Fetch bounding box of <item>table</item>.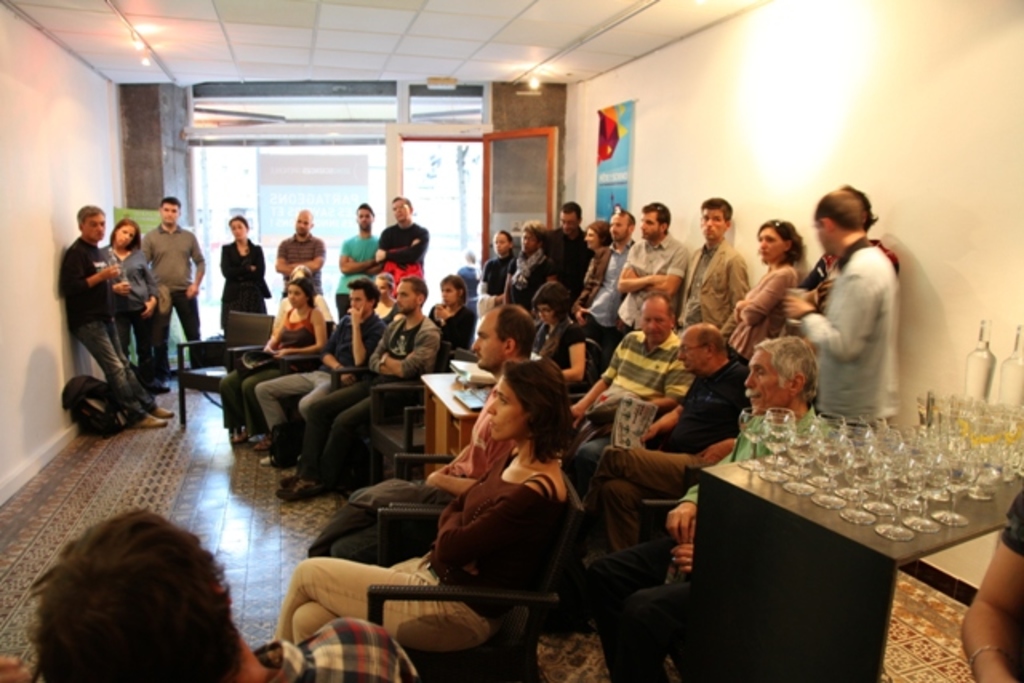
Bbox: 419, 377, 496, 478.
